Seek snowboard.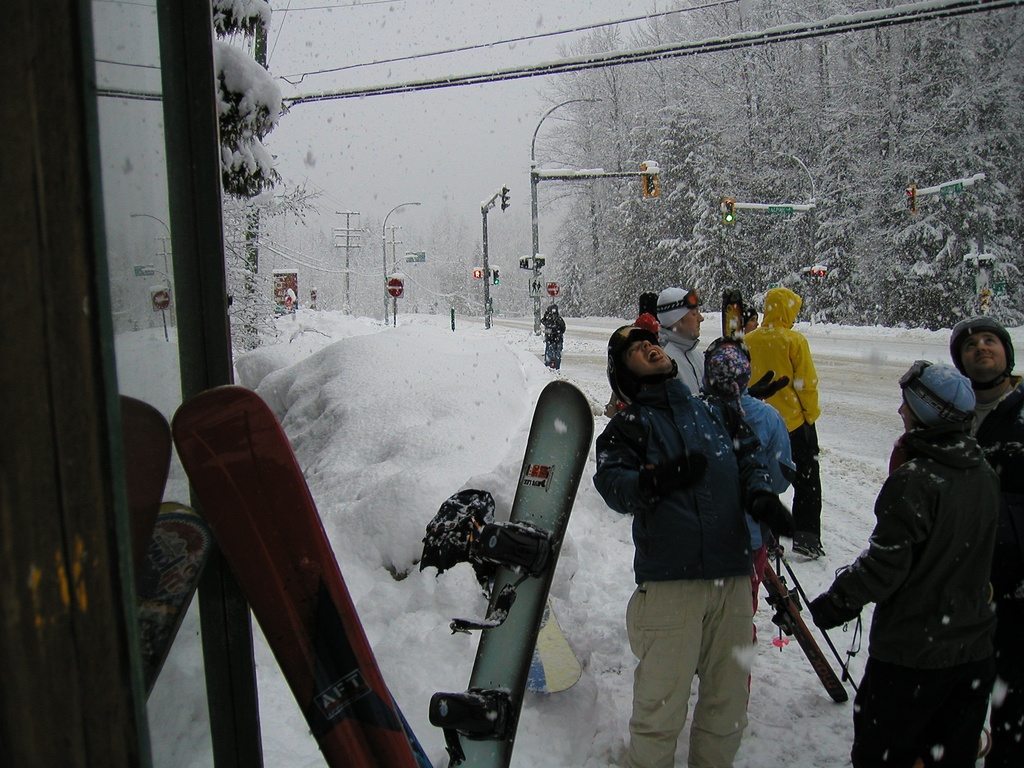
[123,394,173,591].
